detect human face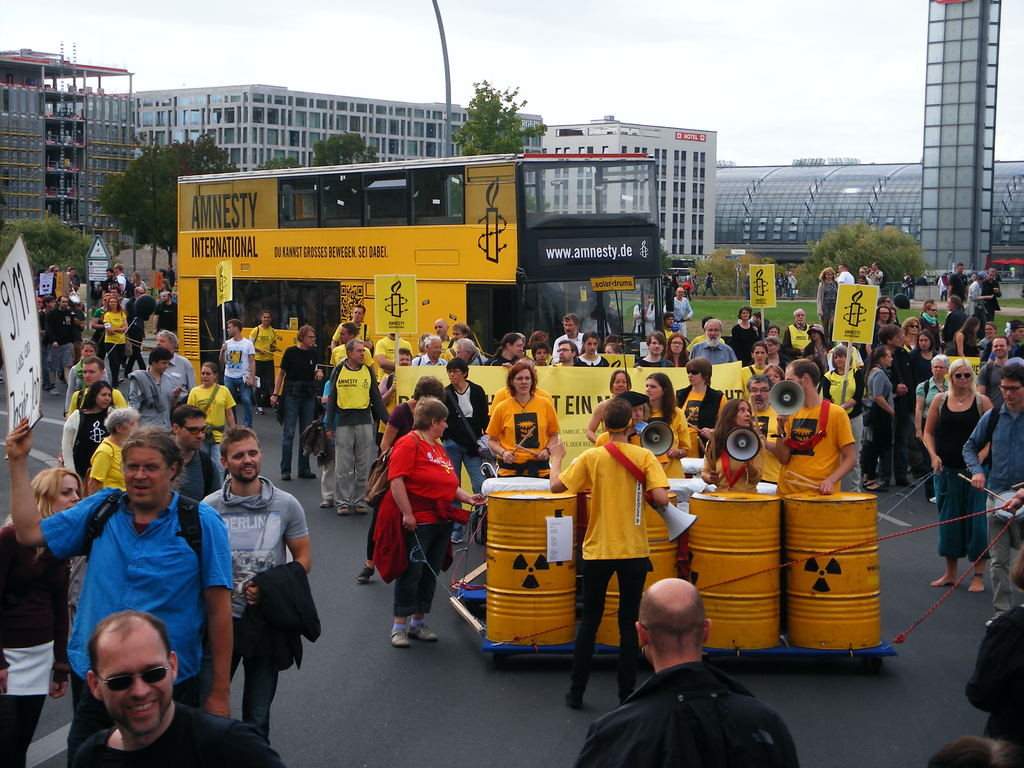
[950,365,972,387]
